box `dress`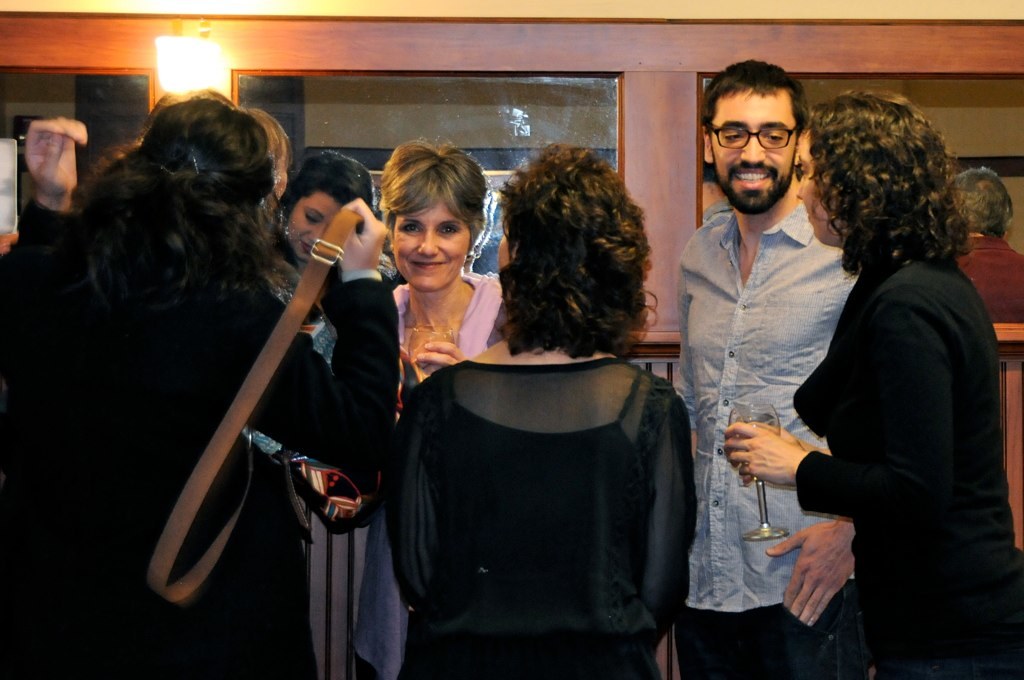
[left=394, top=316, right=694, bottom=662]
